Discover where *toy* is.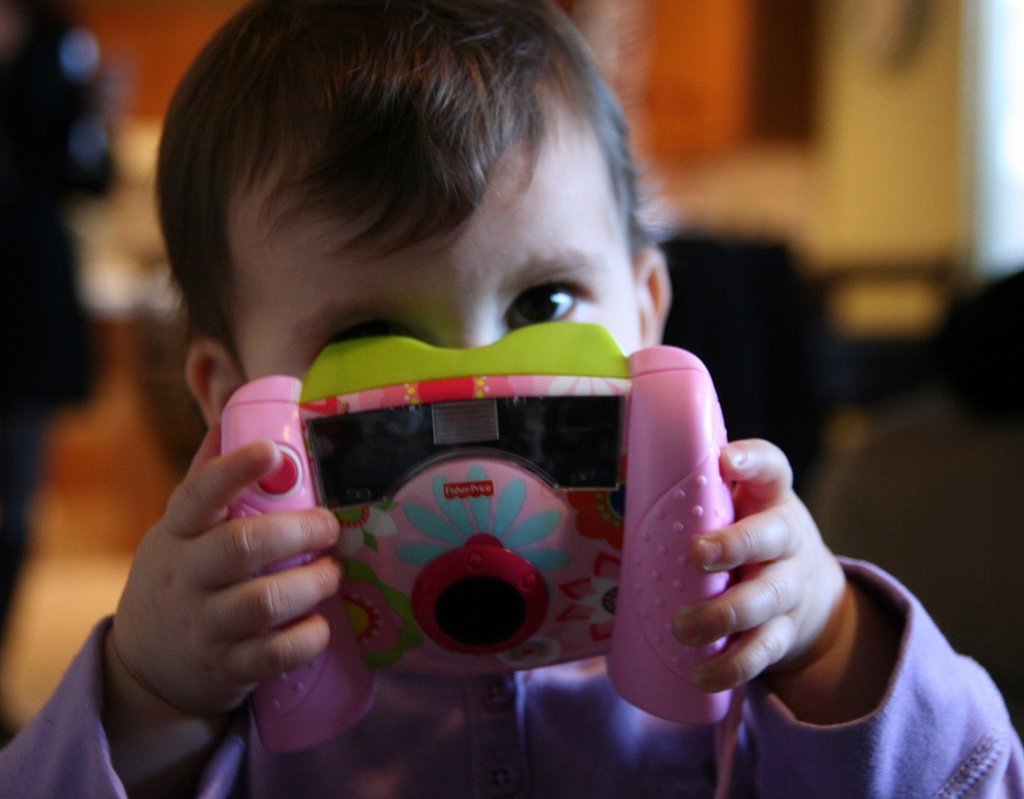
Discovered at (207, 336, 769, 757).
